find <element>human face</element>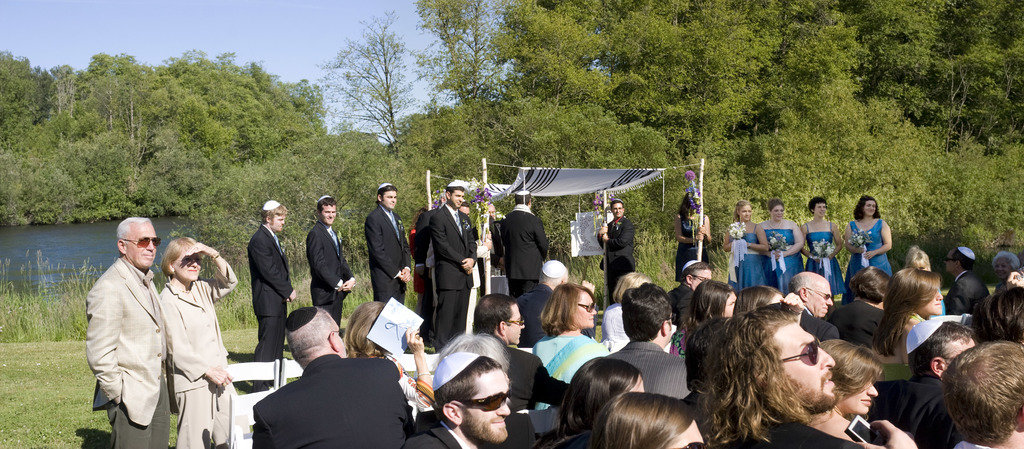
locate(740, 206, 752, 221)
